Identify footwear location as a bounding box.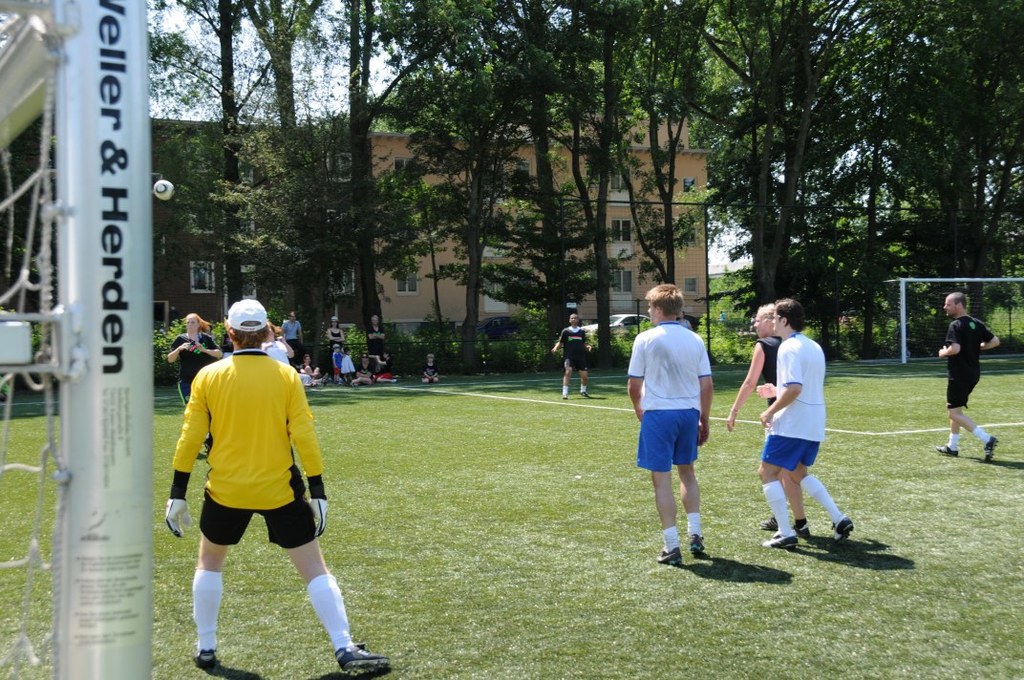
(834, 518, 855, 539).
